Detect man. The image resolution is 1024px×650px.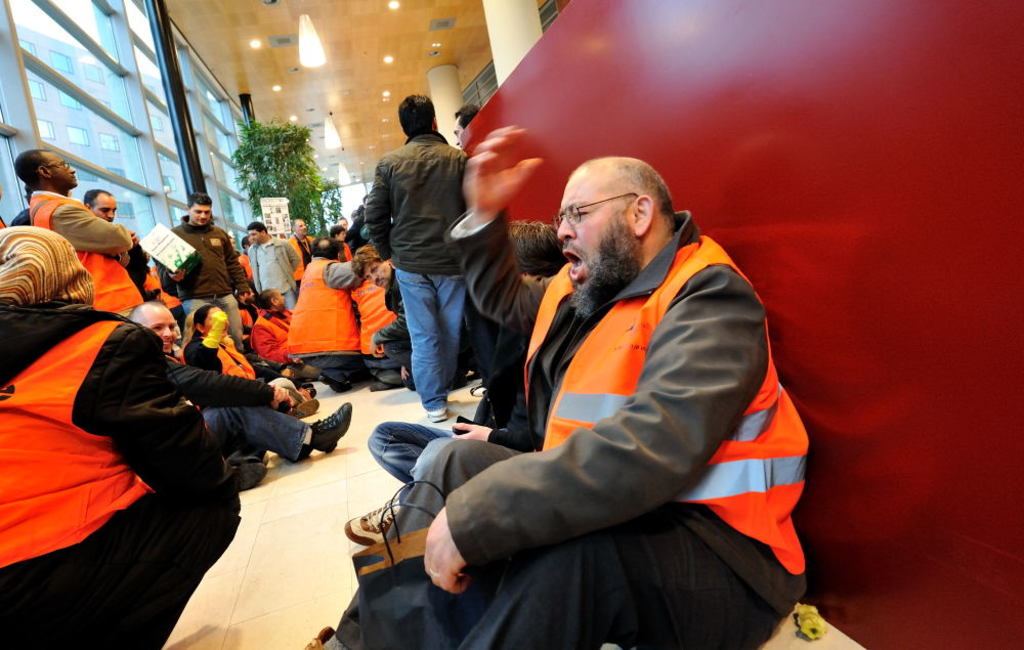
Rect(288, 240, 376, 383).
